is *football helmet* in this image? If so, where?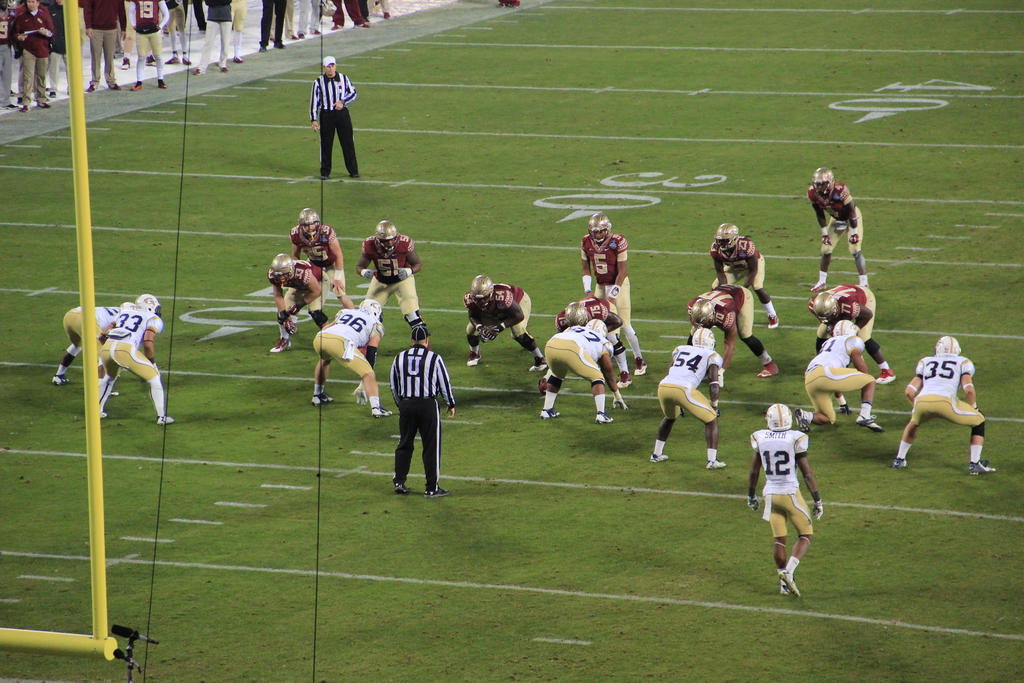
Yes, at {"x1": 564, "y1": 302, "x2": 588, "y2": 327}.
